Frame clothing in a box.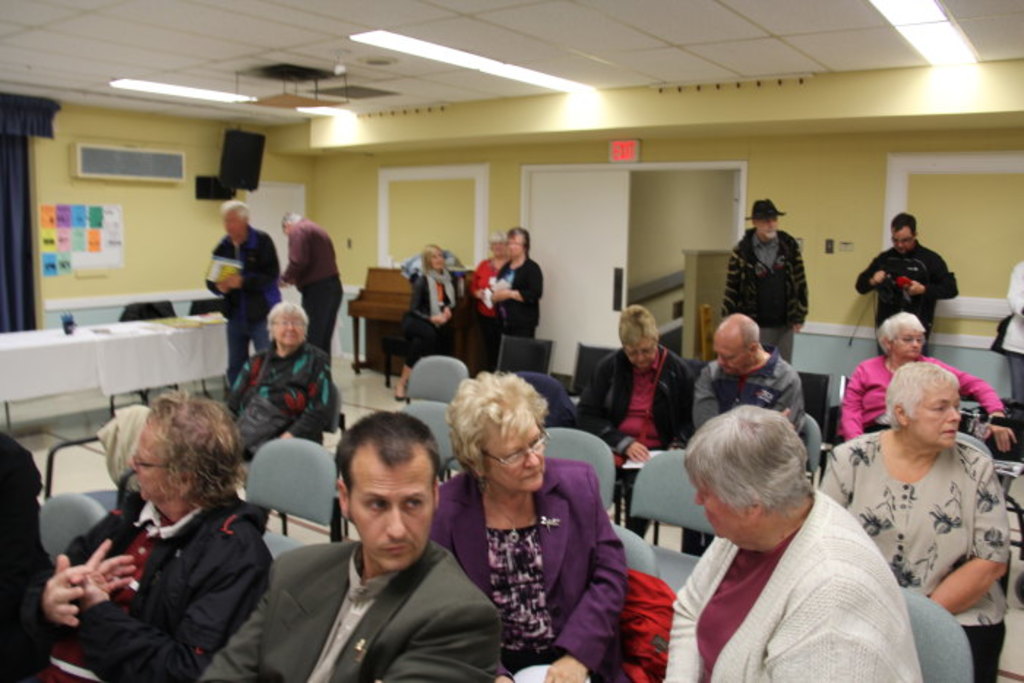
184:227:284:383.
